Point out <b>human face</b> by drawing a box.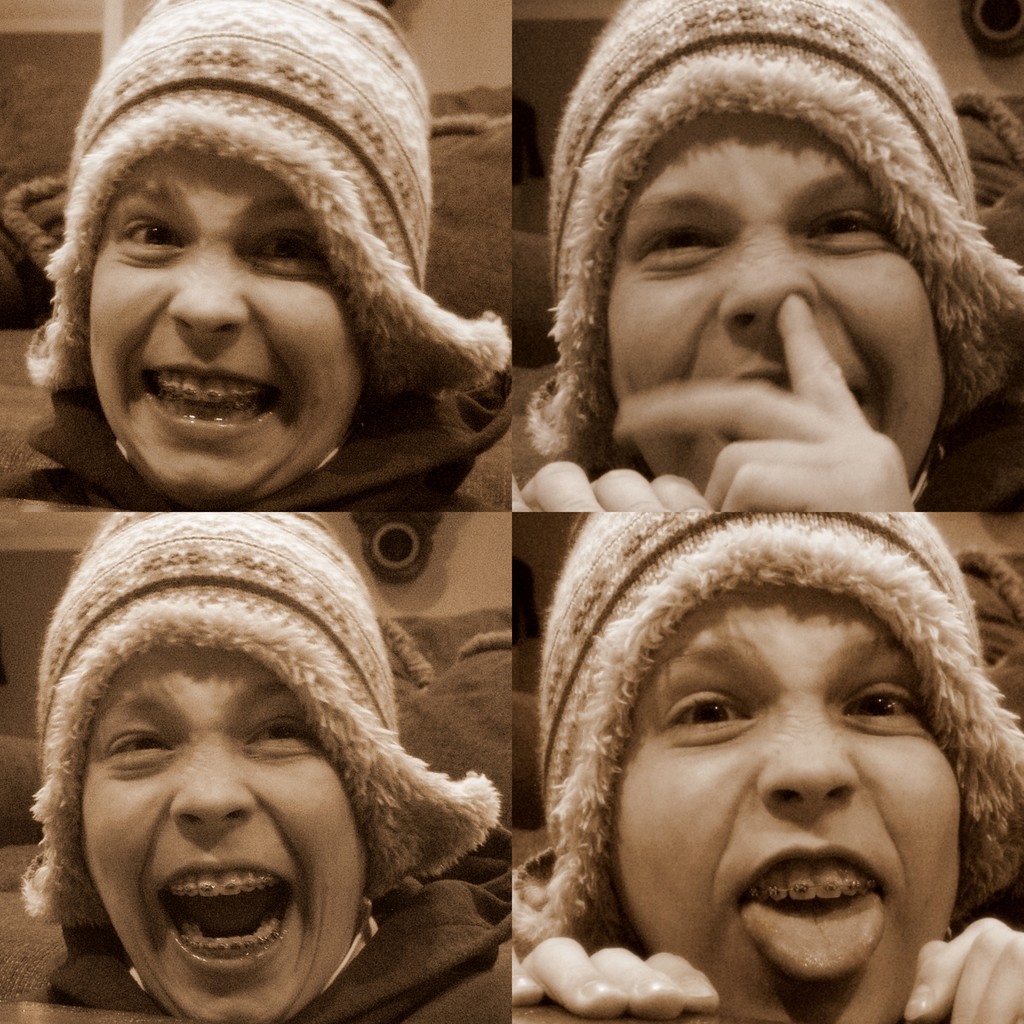
[x1=82, y1=652, x2=364, y2=1023].
